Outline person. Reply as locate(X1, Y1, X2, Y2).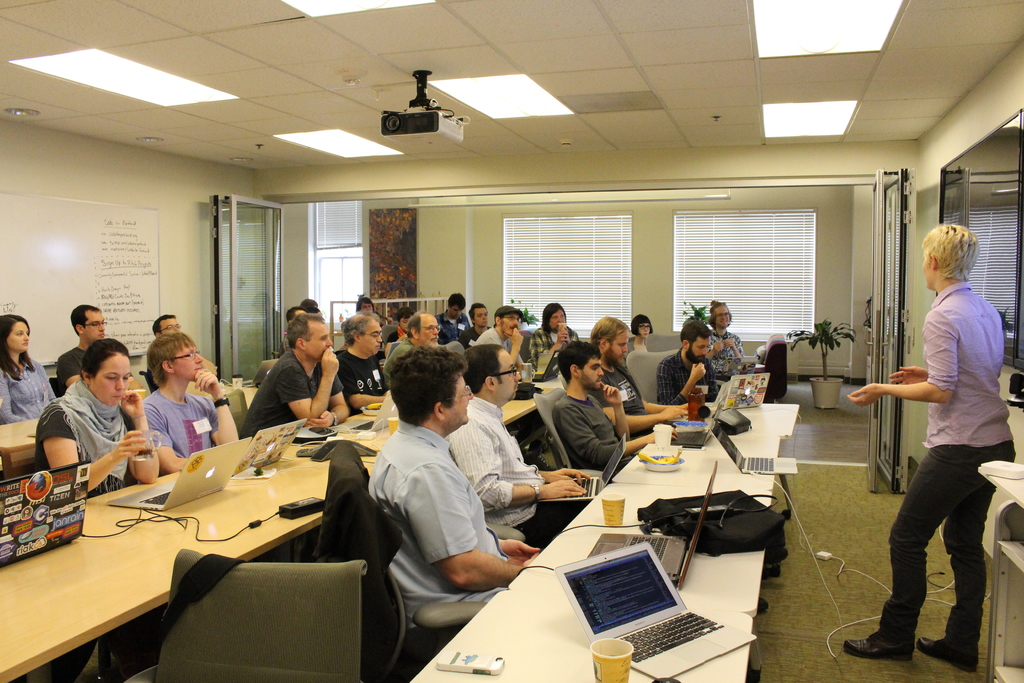
locate(589, 314, 692, 437).
